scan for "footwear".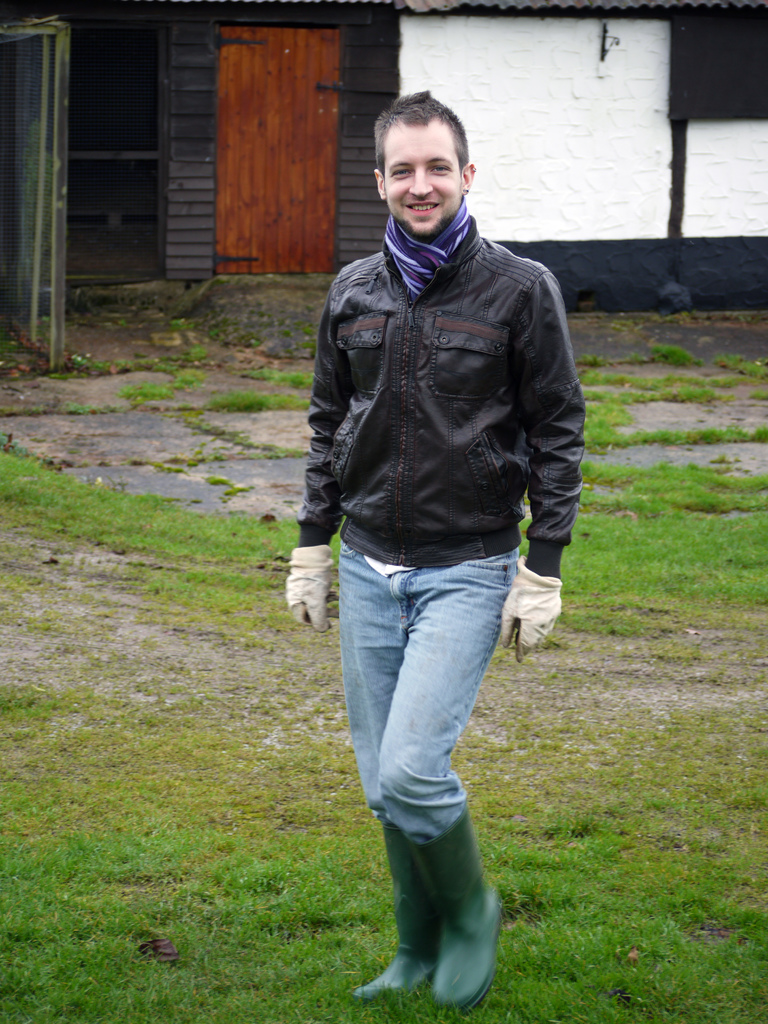
Scan result: bbox=[353, 819, 420, 998].
